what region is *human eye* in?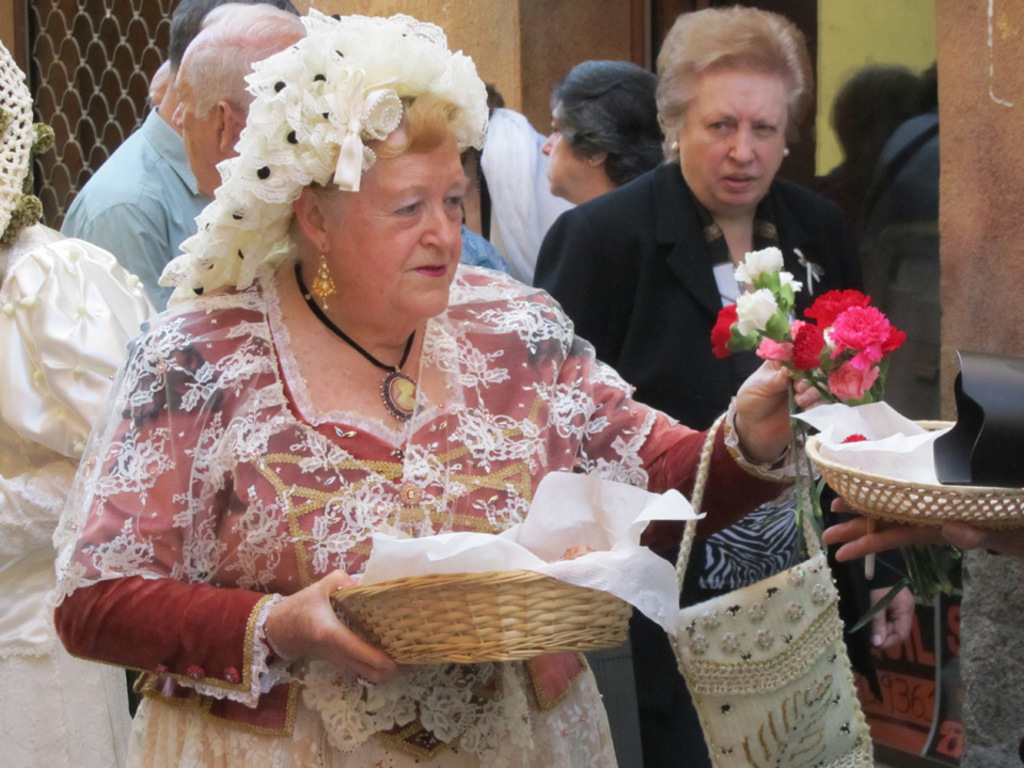
[752, 120, 774, 135].
